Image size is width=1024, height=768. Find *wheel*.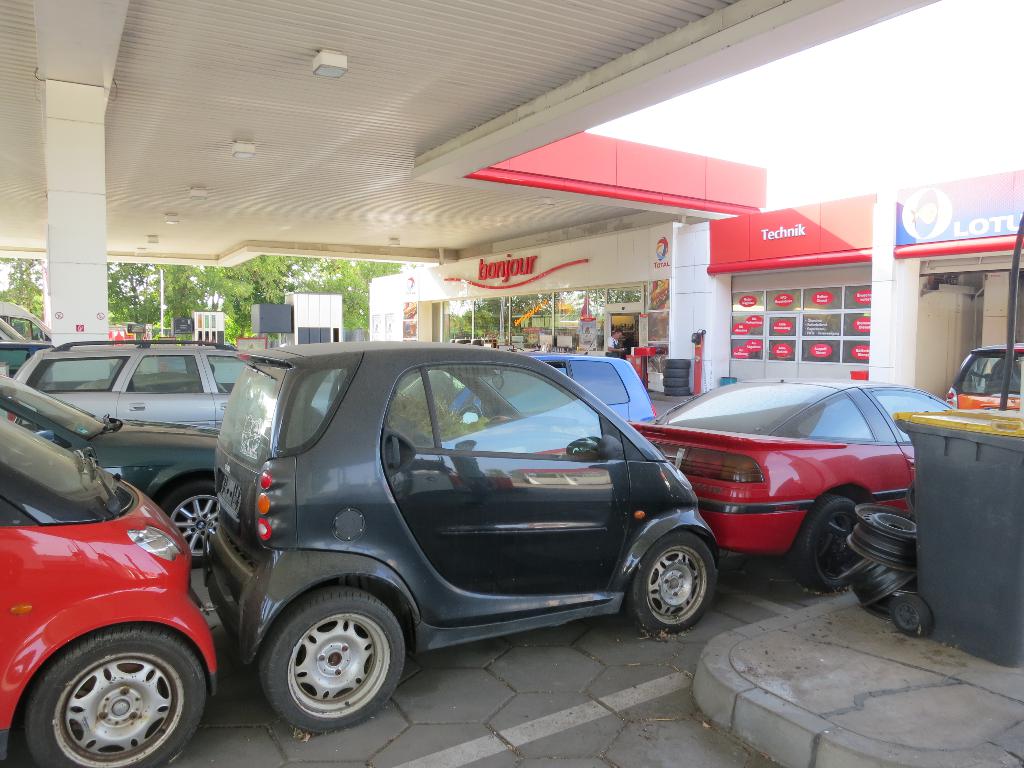
{"x1": 459, "y1": 403, "x2": 483, "y2": 427}.
